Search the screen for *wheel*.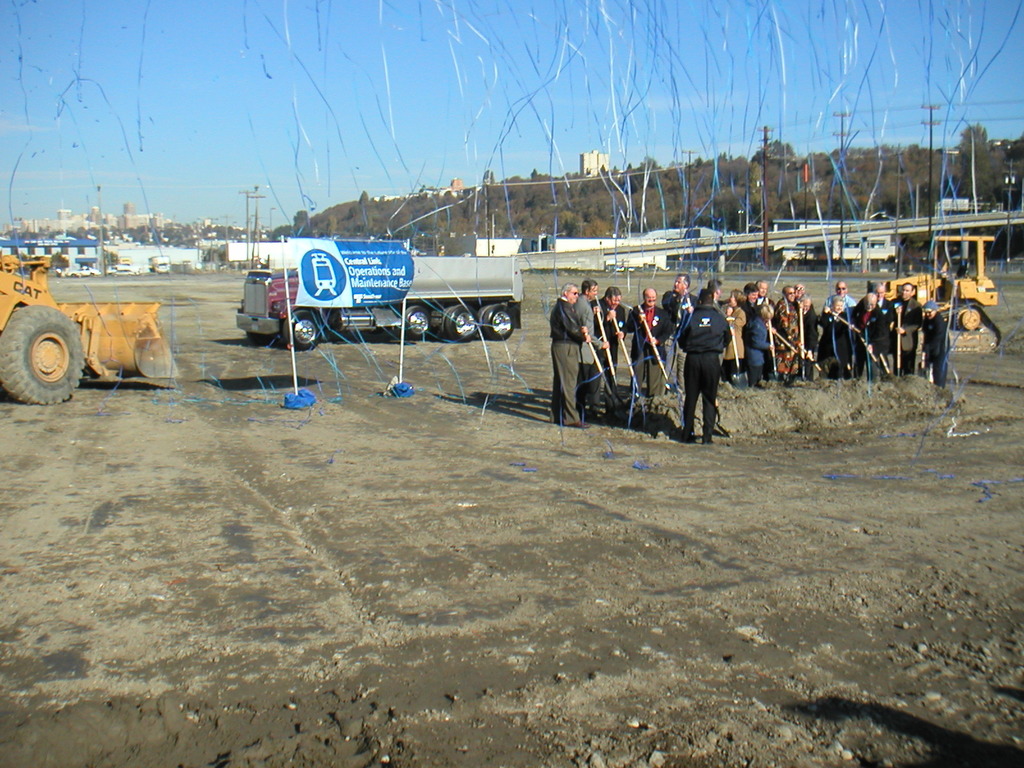
Found at bbox(3, 303, 75, 396).
